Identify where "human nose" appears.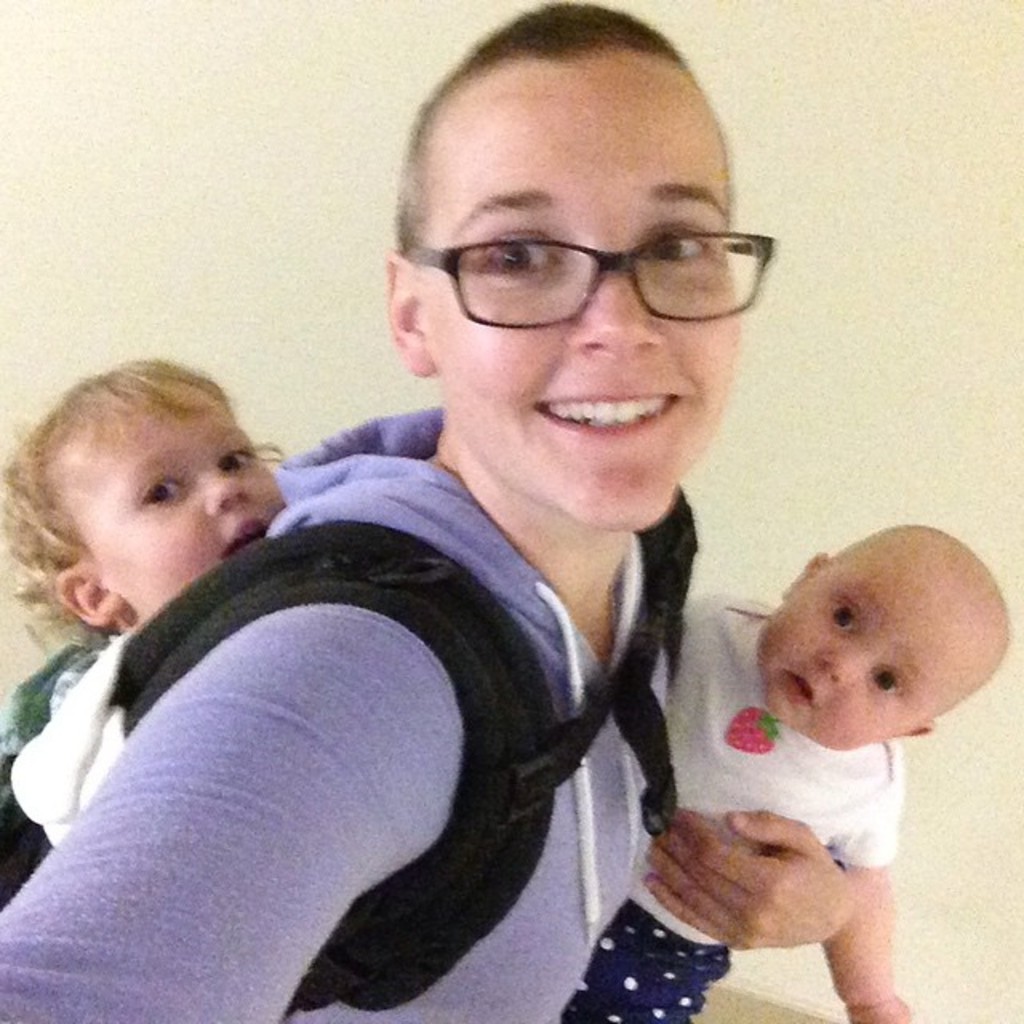
Appears at select_region(208, 466, 251, 512).
